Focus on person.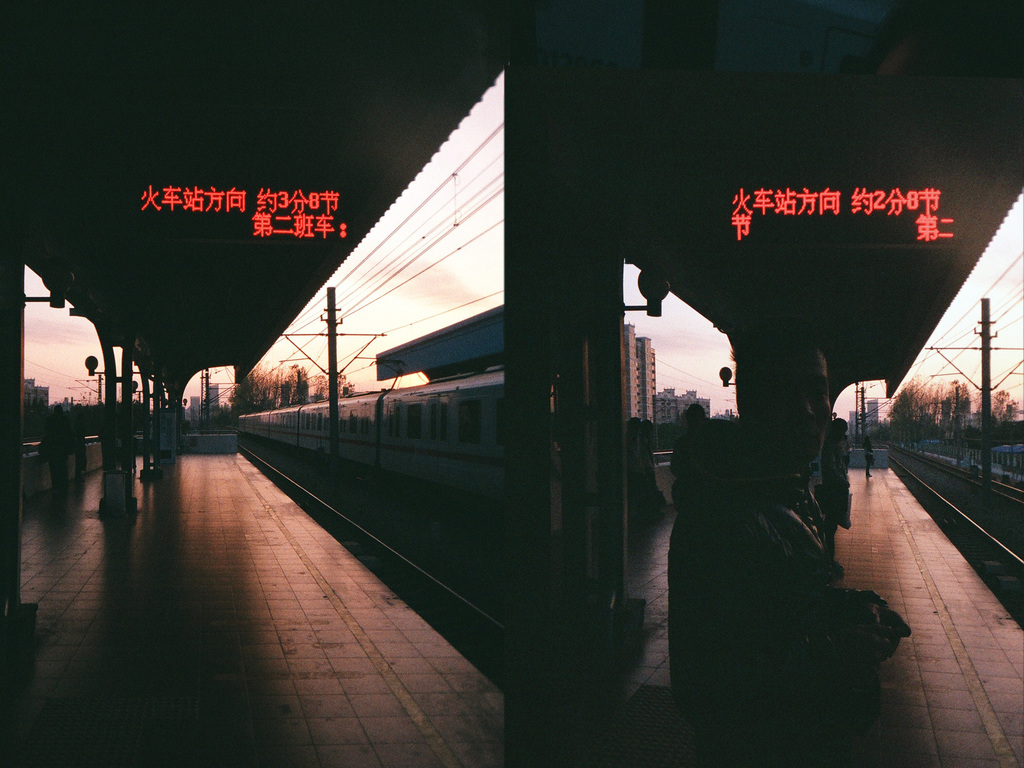
Focused at [818,412,853,565].
